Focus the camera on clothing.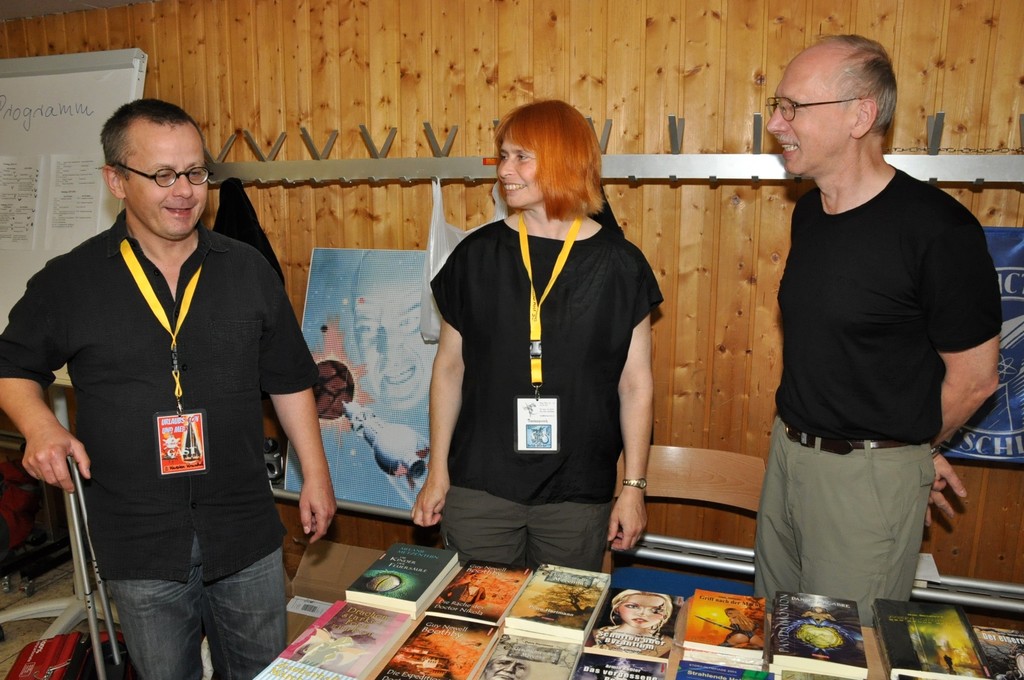
Focus region: 430, 161, 664, 579.
